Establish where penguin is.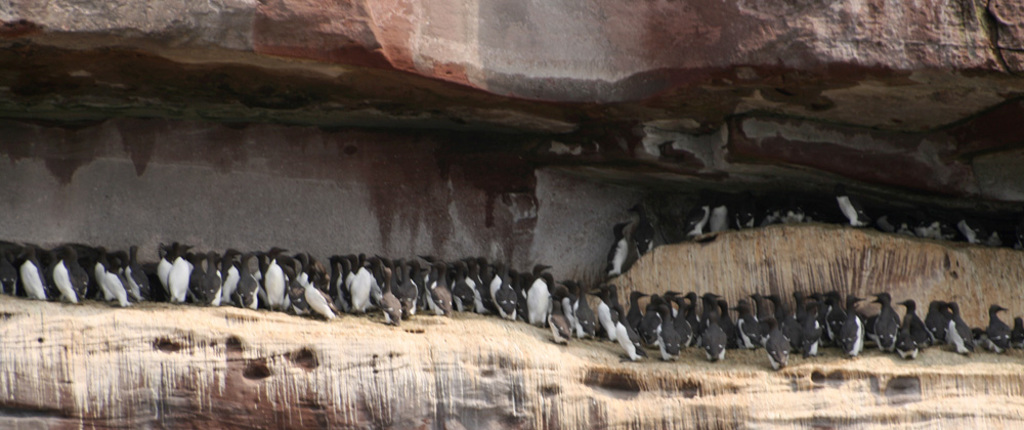
Established at 630,207,651,250.
